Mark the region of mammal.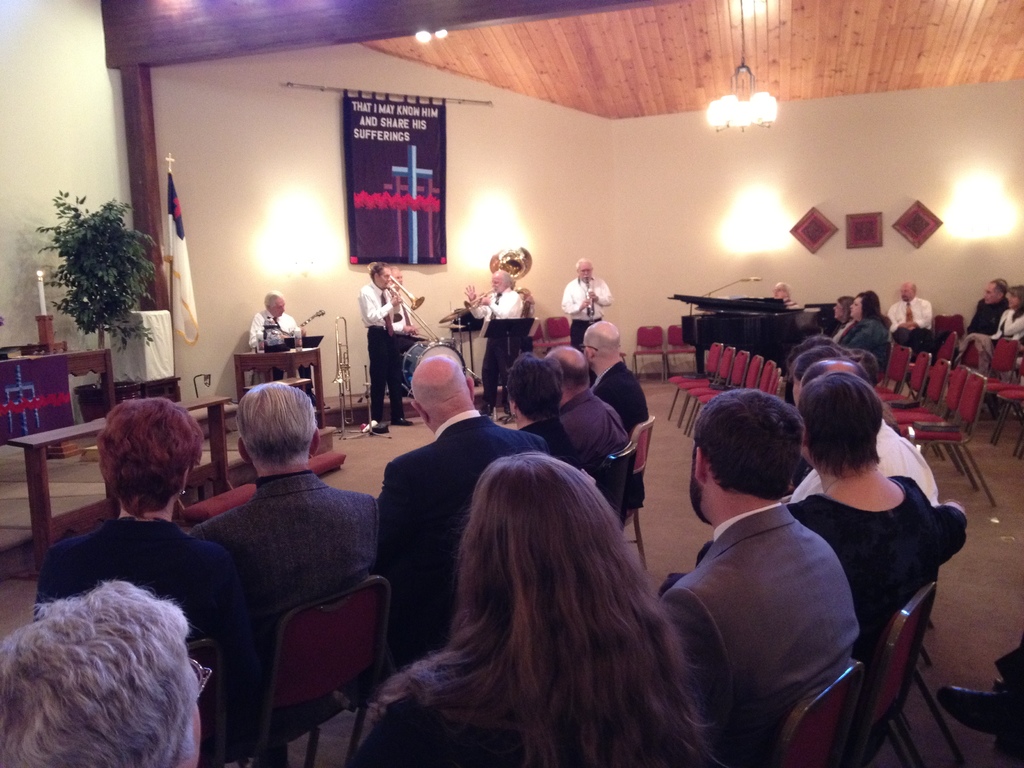
Region: region(965, 276, 1010, 337).
